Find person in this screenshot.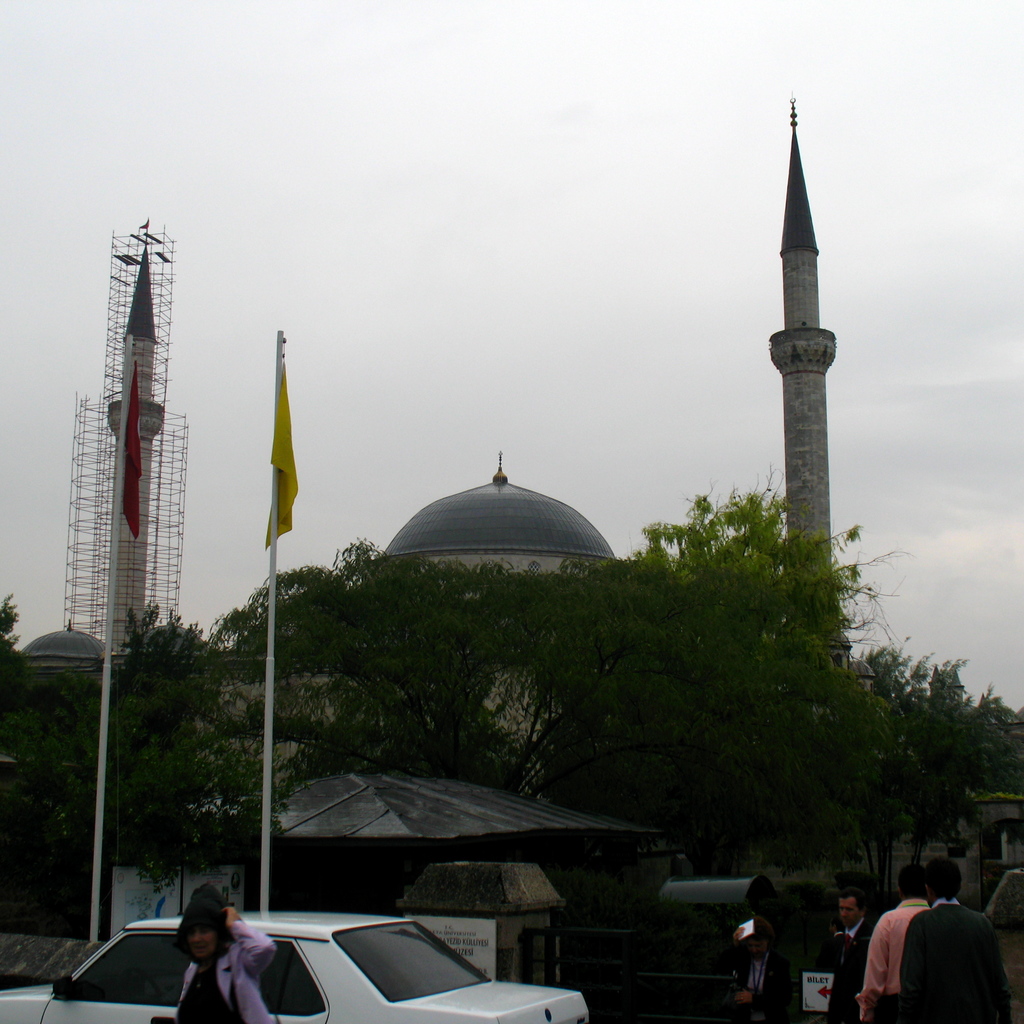
The bounding box for person is {"left": 173, "top": 880, "right": 279, "bottom": 1023}.
